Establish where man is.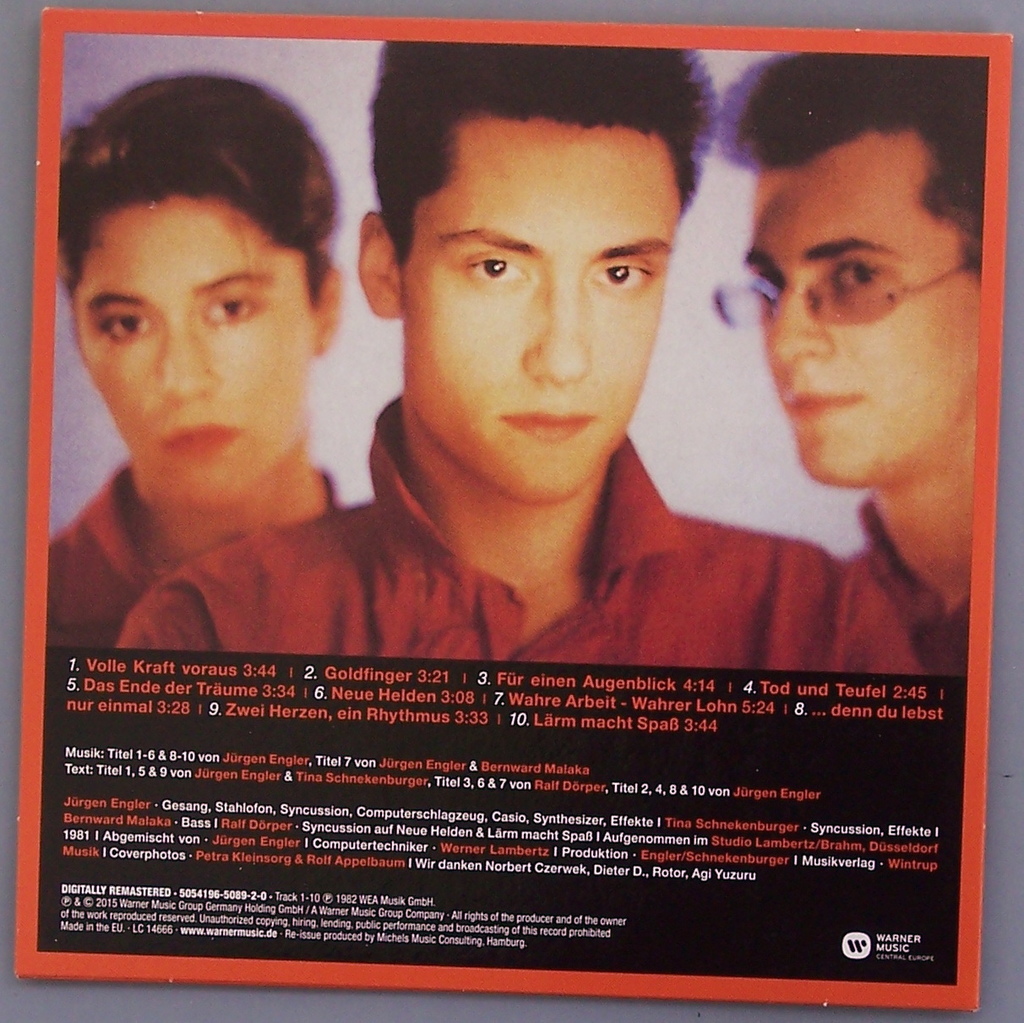
Established at Rect(46, 71, 362, 654).
